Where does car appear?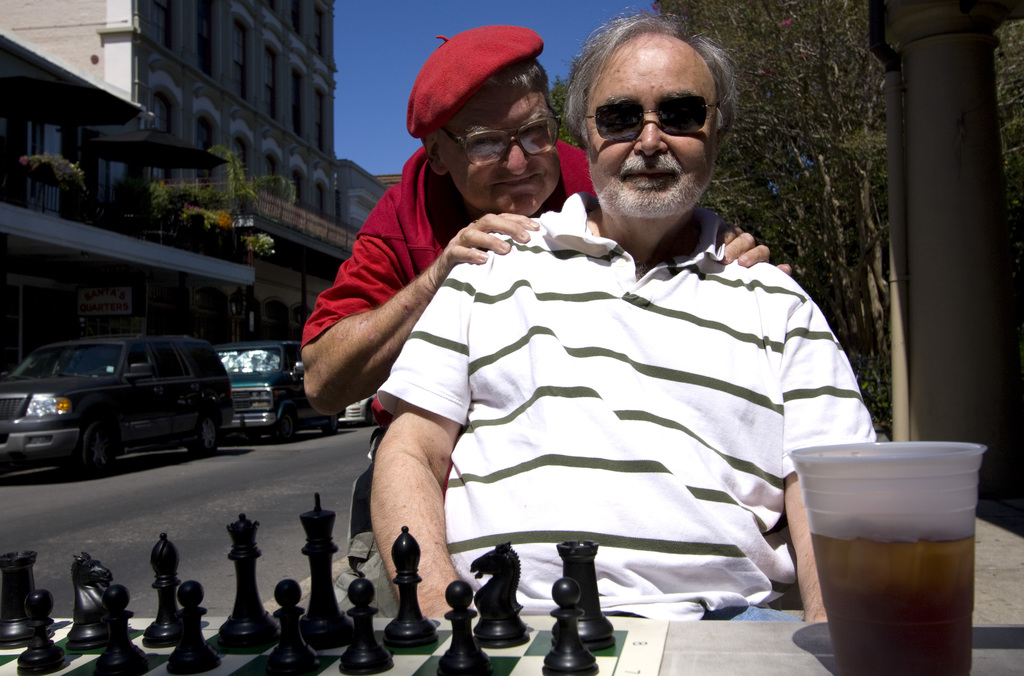
Appears at locate(0, 328, 243, 472).
